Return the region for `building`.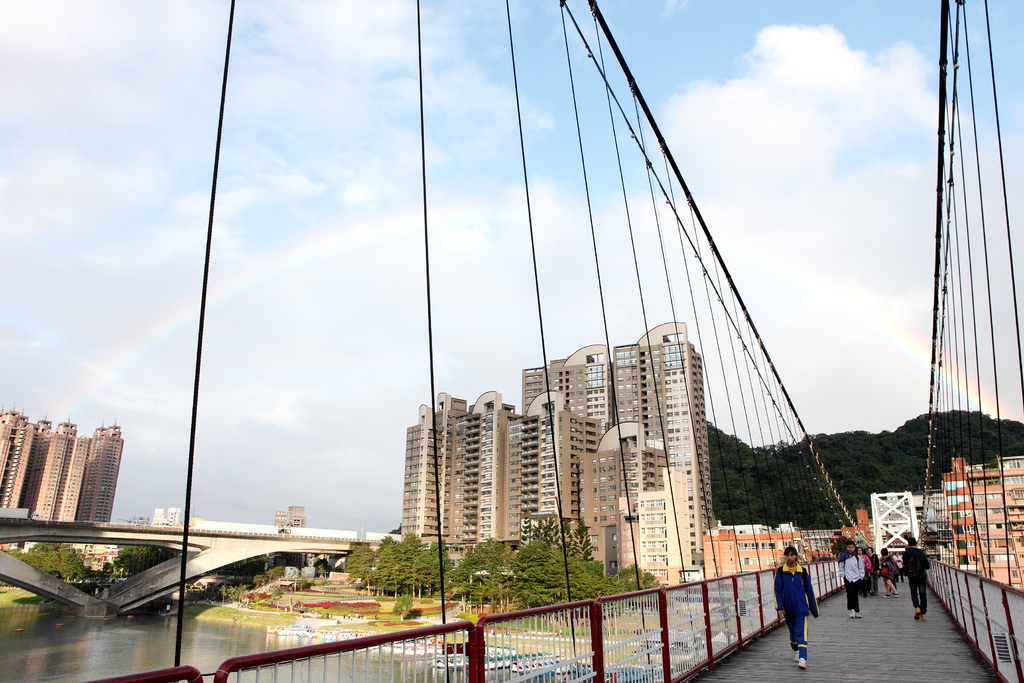
detection(286, 507, 308, 570).
